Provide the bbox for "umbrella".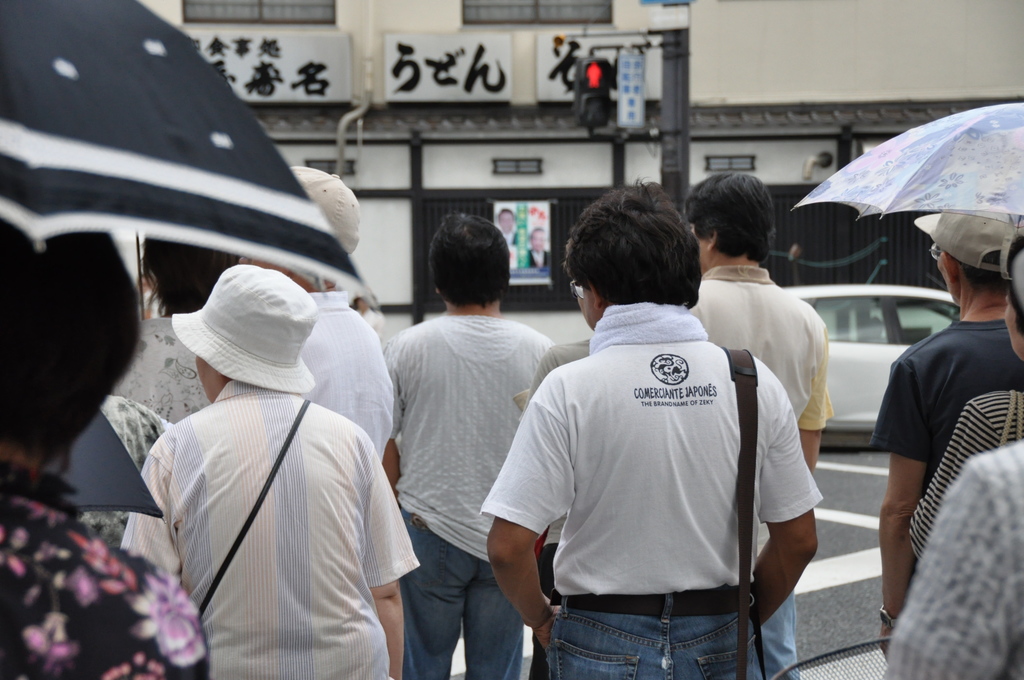
select_region(790, 99, 1023, 229).
